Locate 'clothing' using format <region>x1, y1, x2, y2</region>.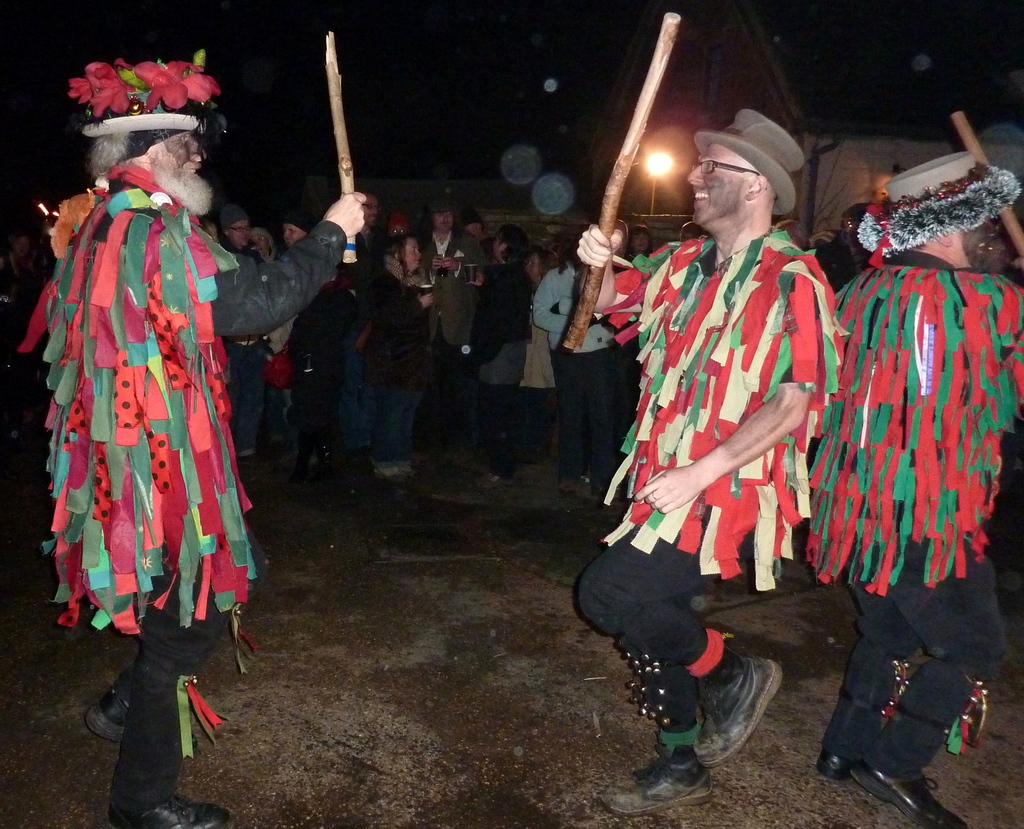
<region>406, 225, 478, 374</region>.
